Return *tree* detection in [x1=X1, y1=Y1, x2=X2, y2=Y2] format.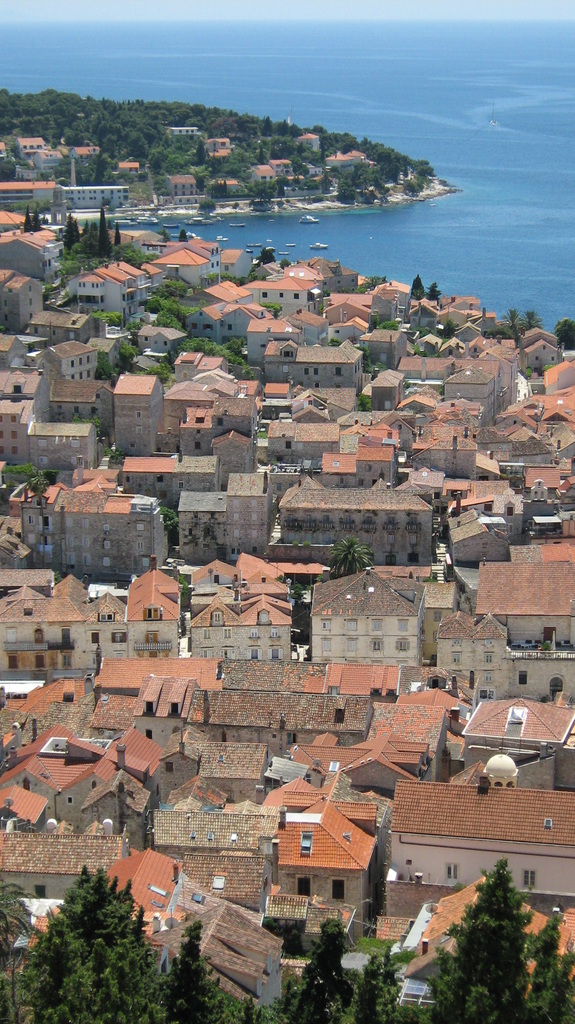
[x1=327, y1=339, x2=341, y2=348].
